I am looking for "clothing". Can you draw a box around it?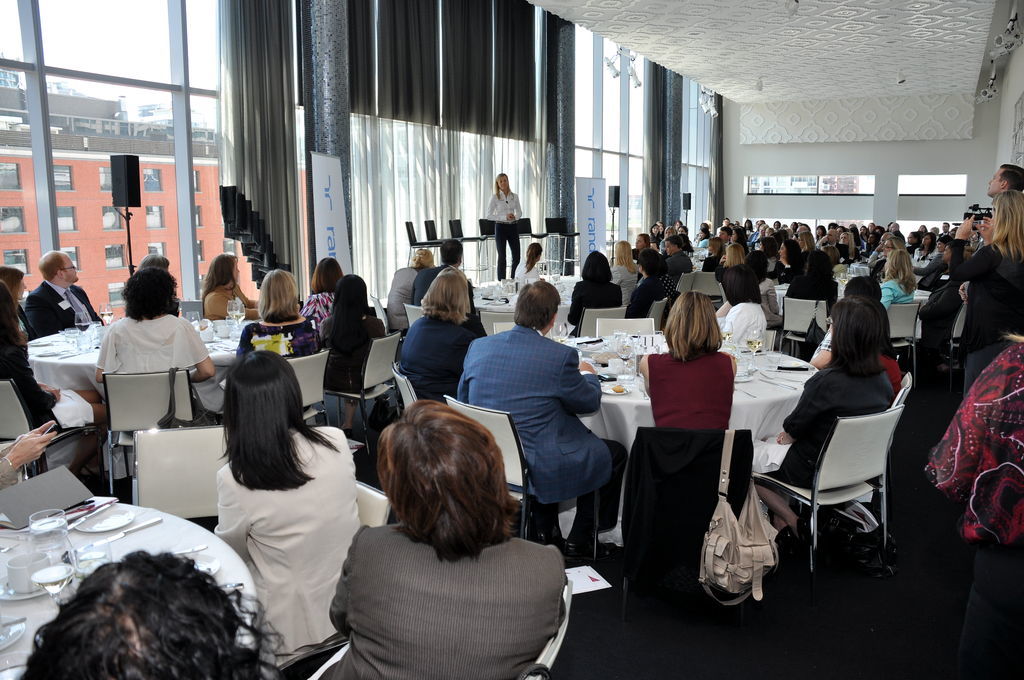
Sure, the bounding box is (234,316,335,357).
